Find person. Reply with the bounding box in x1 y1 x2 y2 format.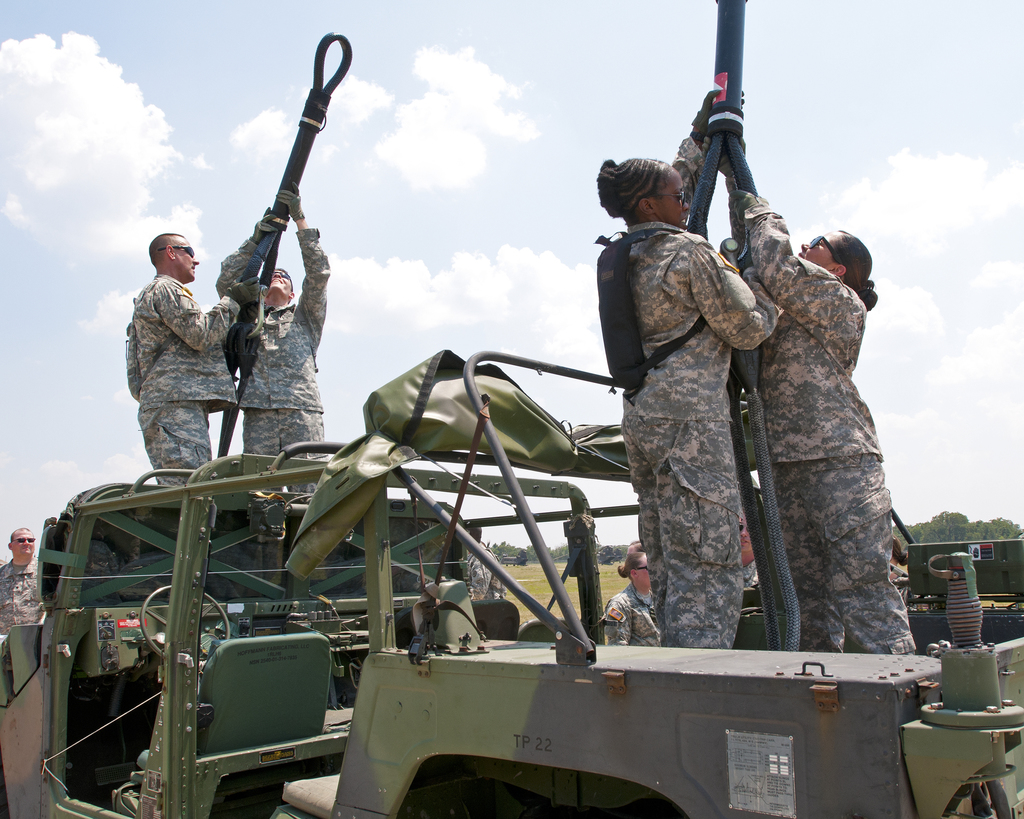
606 543 664 648.
